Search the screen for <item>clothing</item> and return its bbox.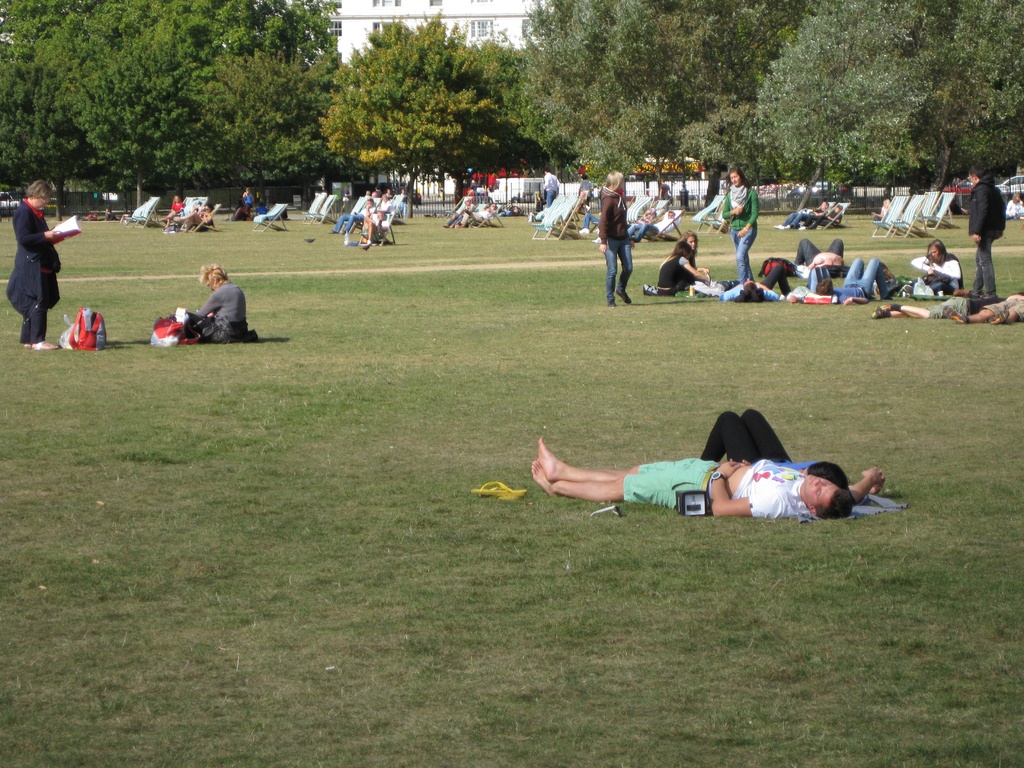
Found: {"left": 803, "top": 207, "right": 843, "bottom": 229}.
